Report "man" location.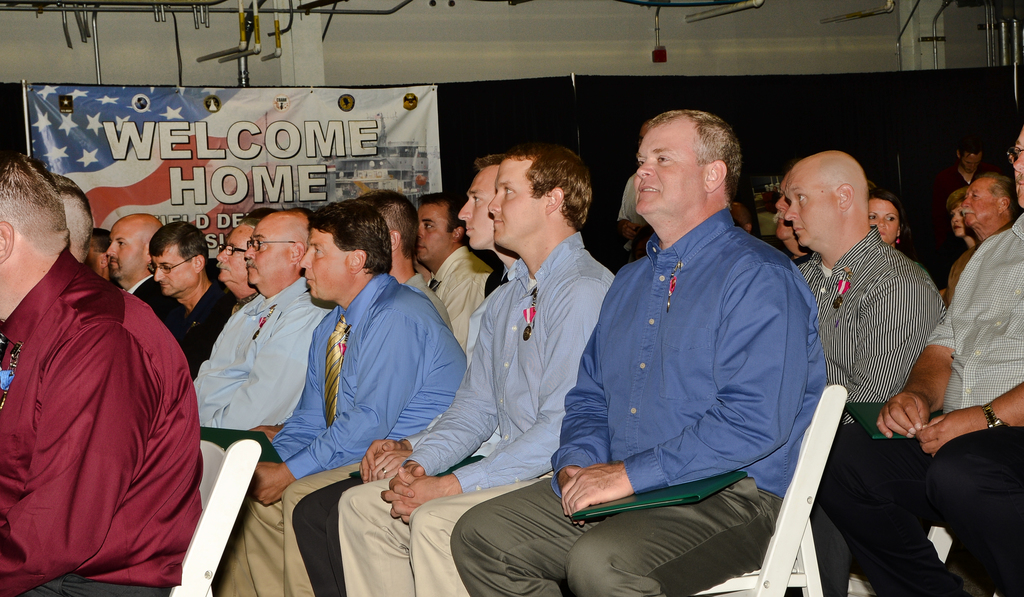
Report: <bbox>822, 126, 1023, 596</bbox>.
